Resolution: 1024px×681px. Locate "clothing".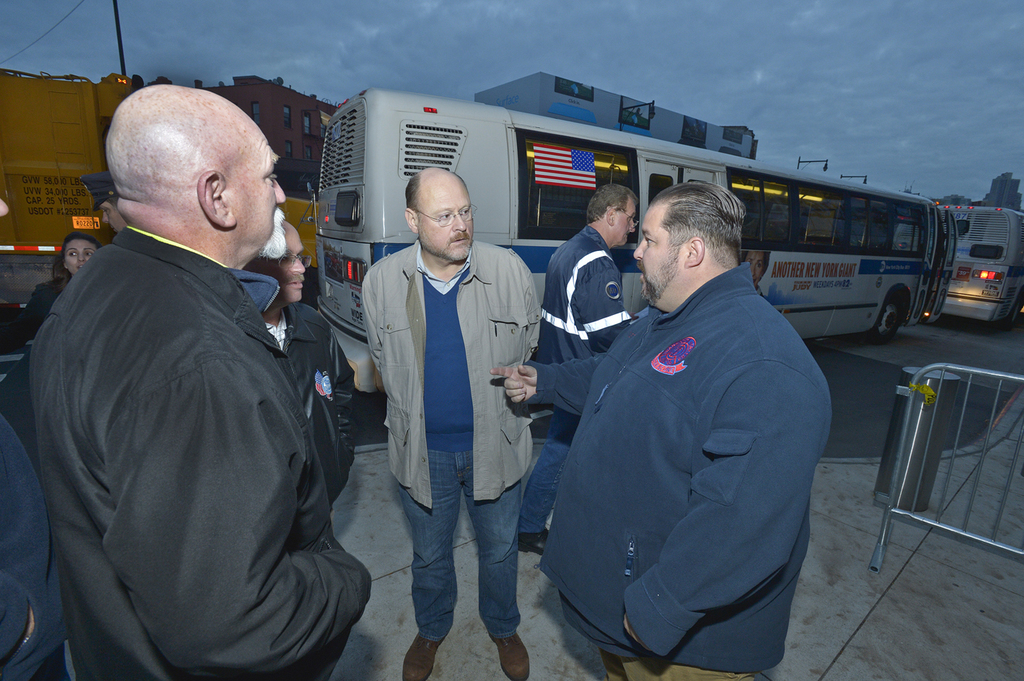
BBox(534, 232, 624, 571).
